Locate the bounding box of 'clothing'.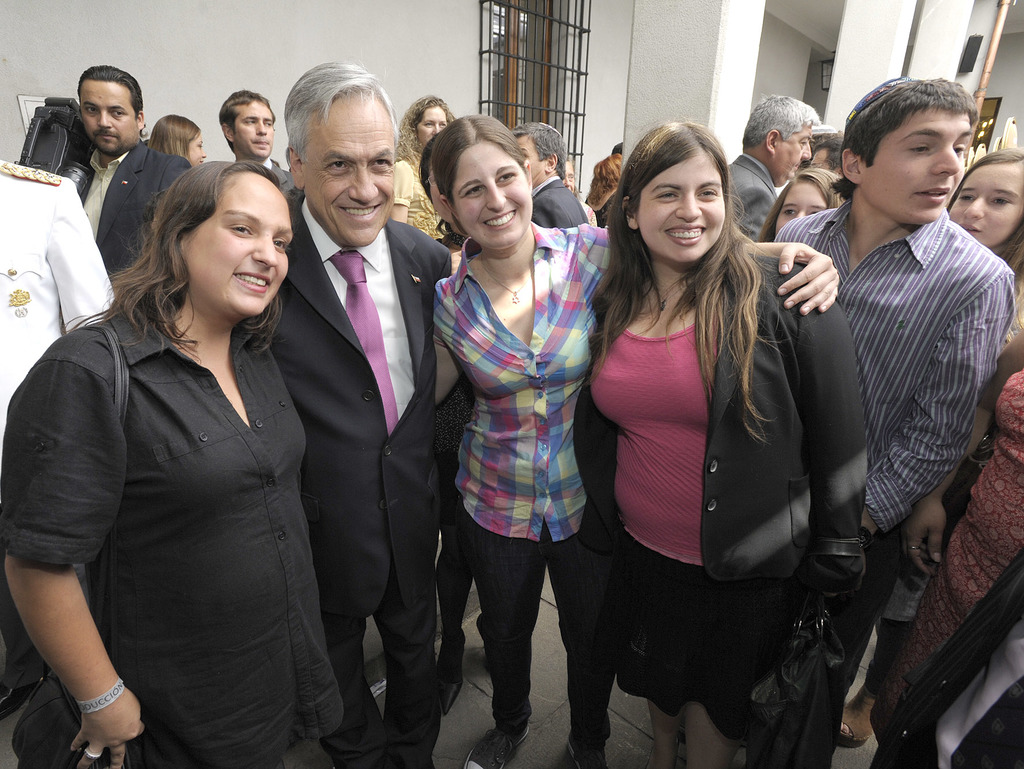
Bounding box: <bbox>269, 191, 460, 768</bbox>.
